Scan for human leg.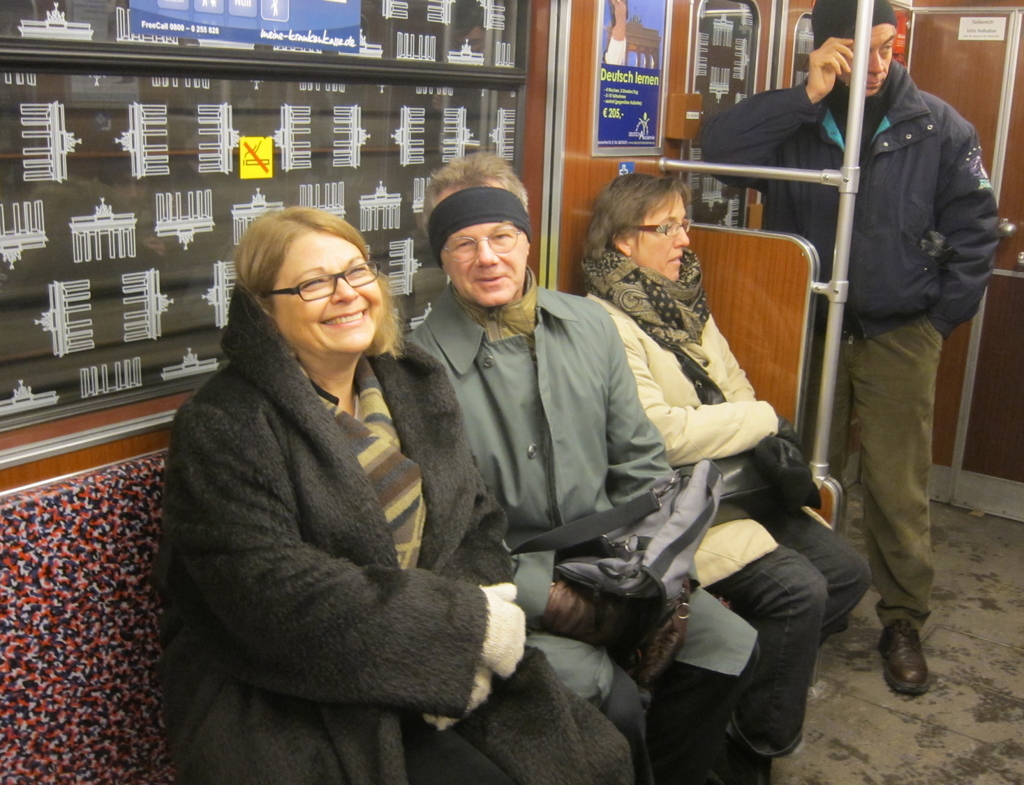
Scan result: <box>698,495,824,784</box>.
